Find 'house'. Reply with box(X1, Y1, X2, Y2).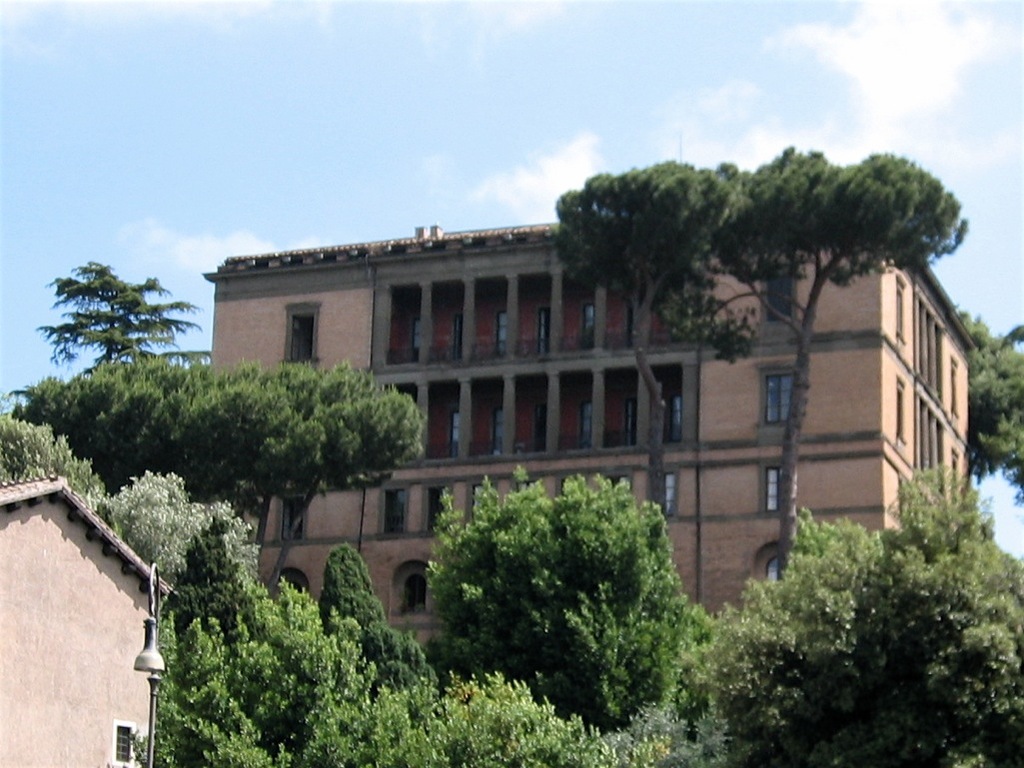
box(0, 442, 165, 742).
